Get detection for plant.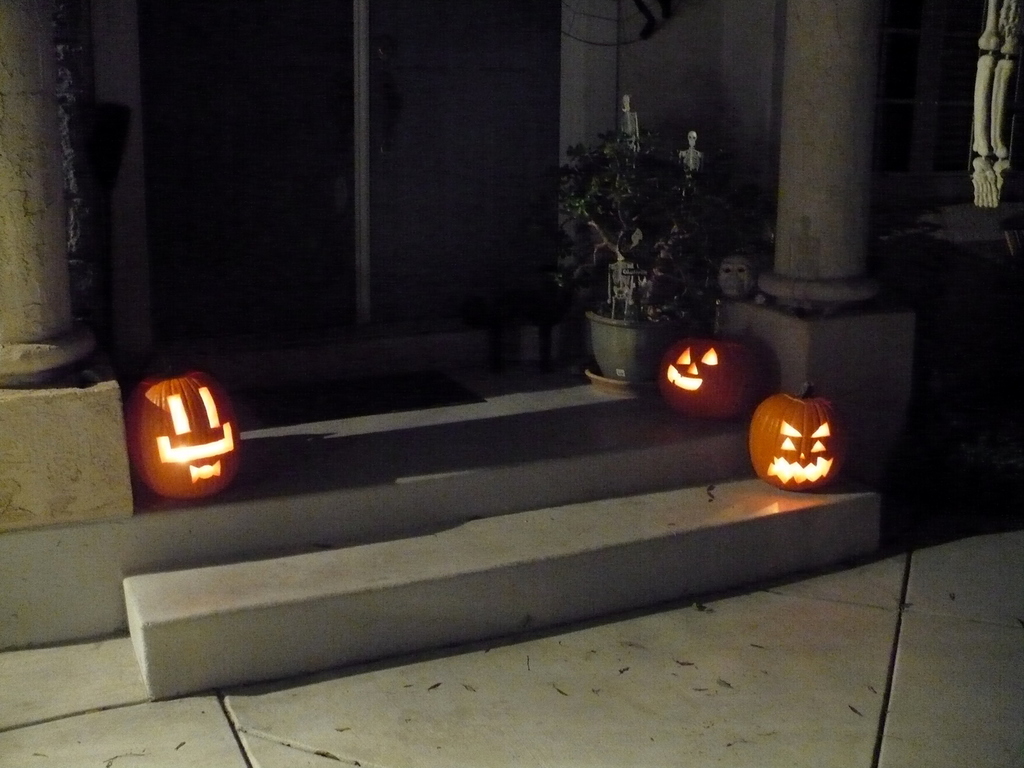
Detection: rect(552, 138, 707, 325).
